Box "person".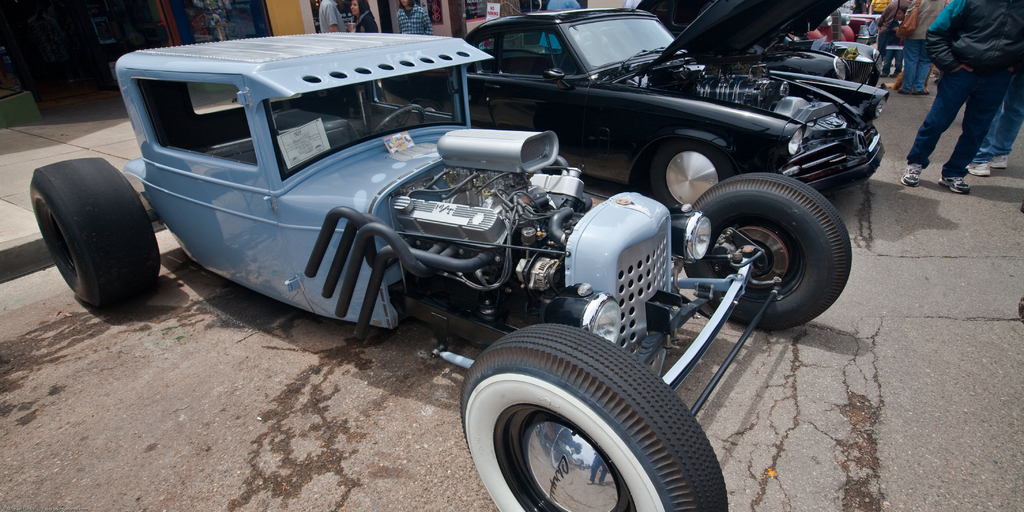
<box>320,0,350,39</box>.
